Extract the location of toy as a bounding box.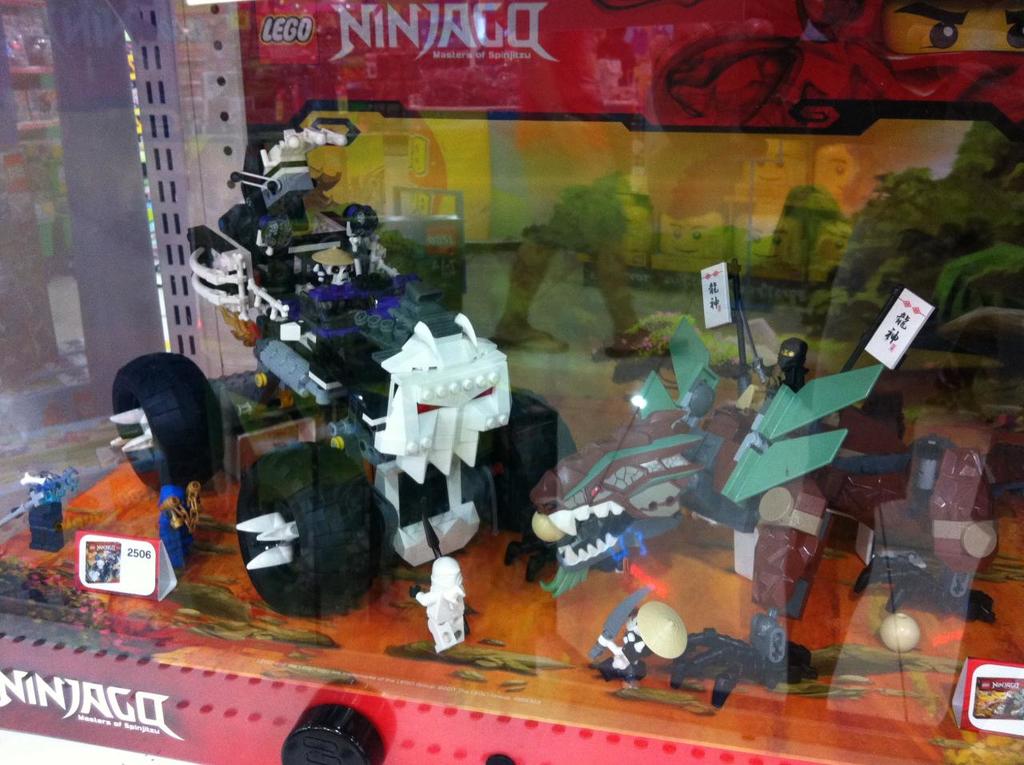
678 622 814 713.
